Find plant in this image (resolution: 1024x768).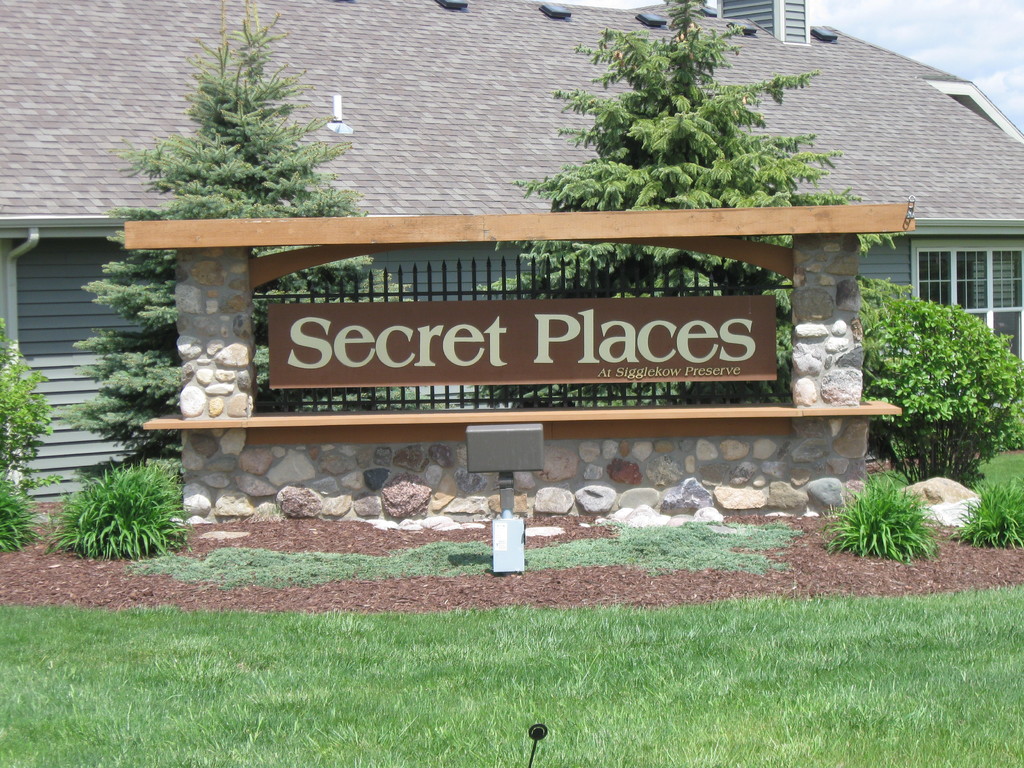
(x1=820, y1=467, x2=956, y2=556).
